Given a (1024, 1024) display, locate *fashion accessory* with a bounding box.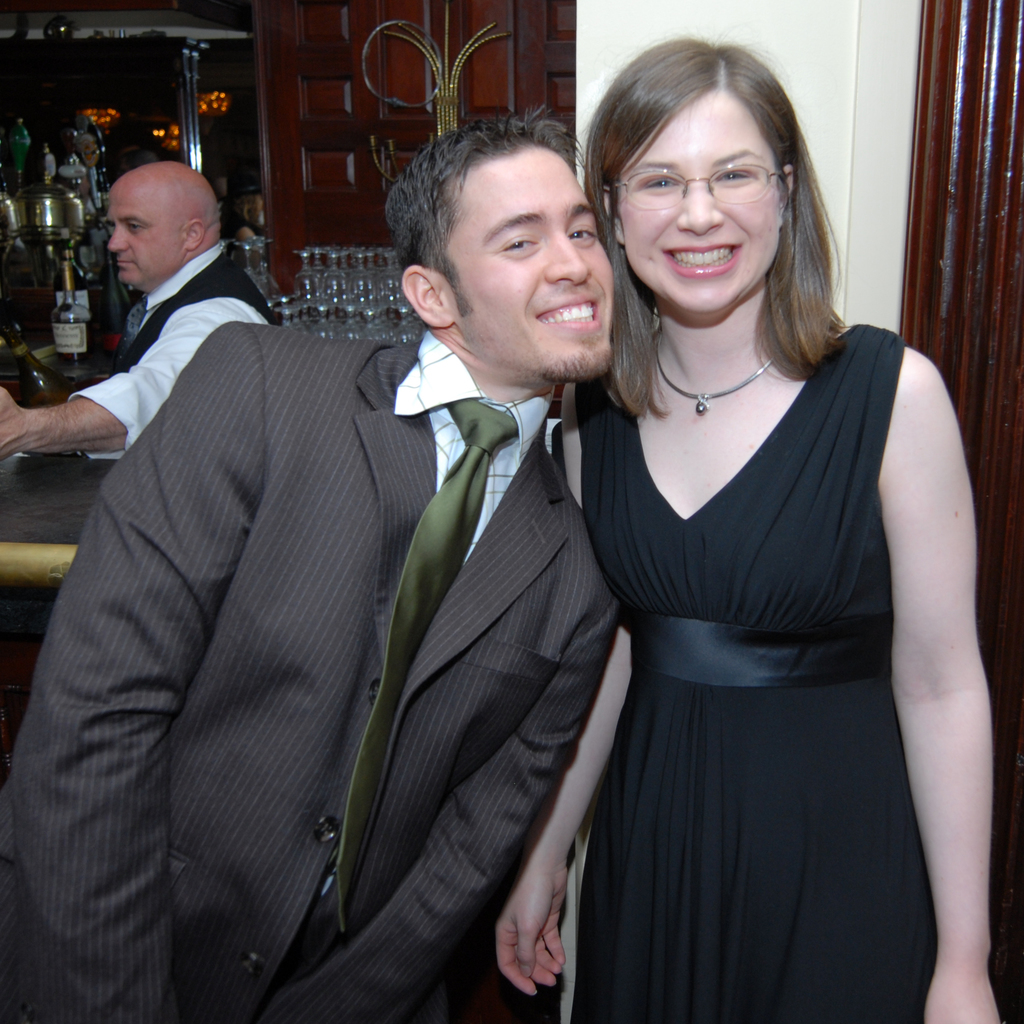
Located: x1=651 y1=323 x2=774 y2=418.
